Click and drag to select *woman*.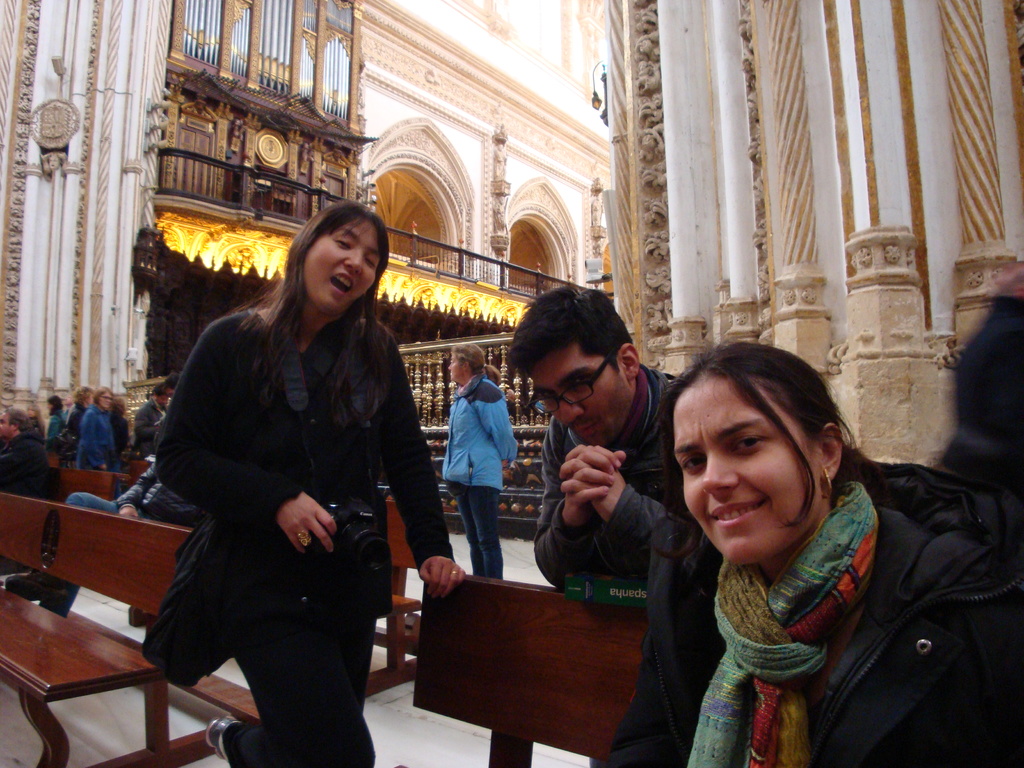
Selection: 113, 394, 127, 461.
